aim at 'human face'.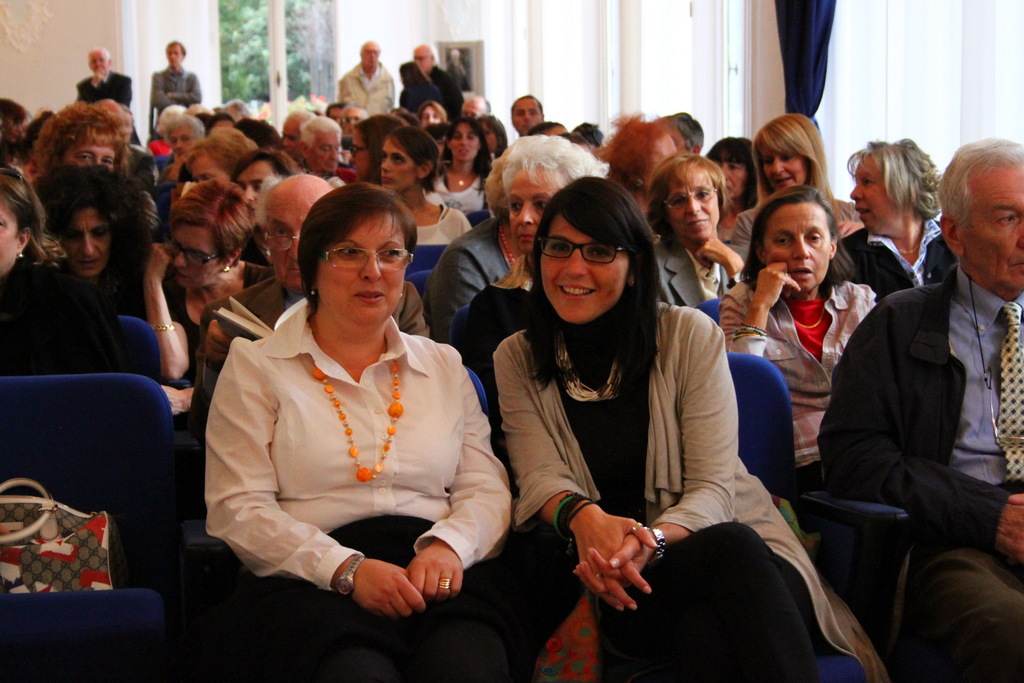
Aimed at (673,176,716,238).
